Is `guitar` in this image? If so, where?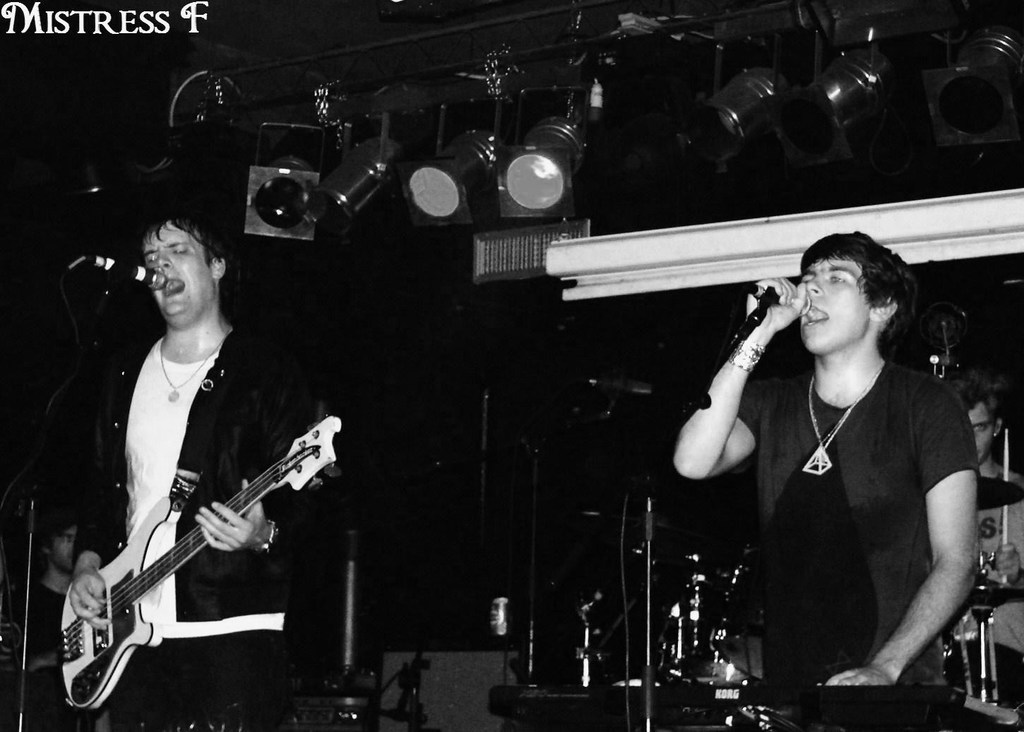
Yes, at detection(50, 408, 343, 721).
